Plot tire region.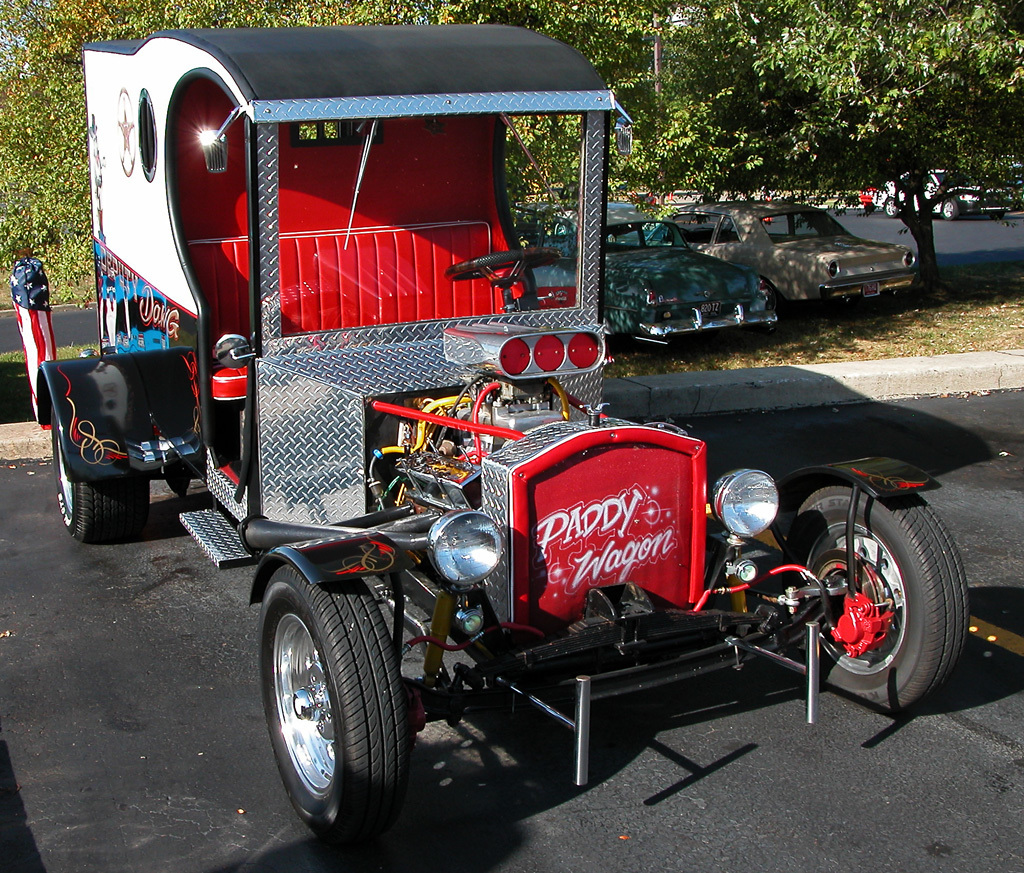
Plotted at <bbox>49, 393, 154, 541</bbox>.
